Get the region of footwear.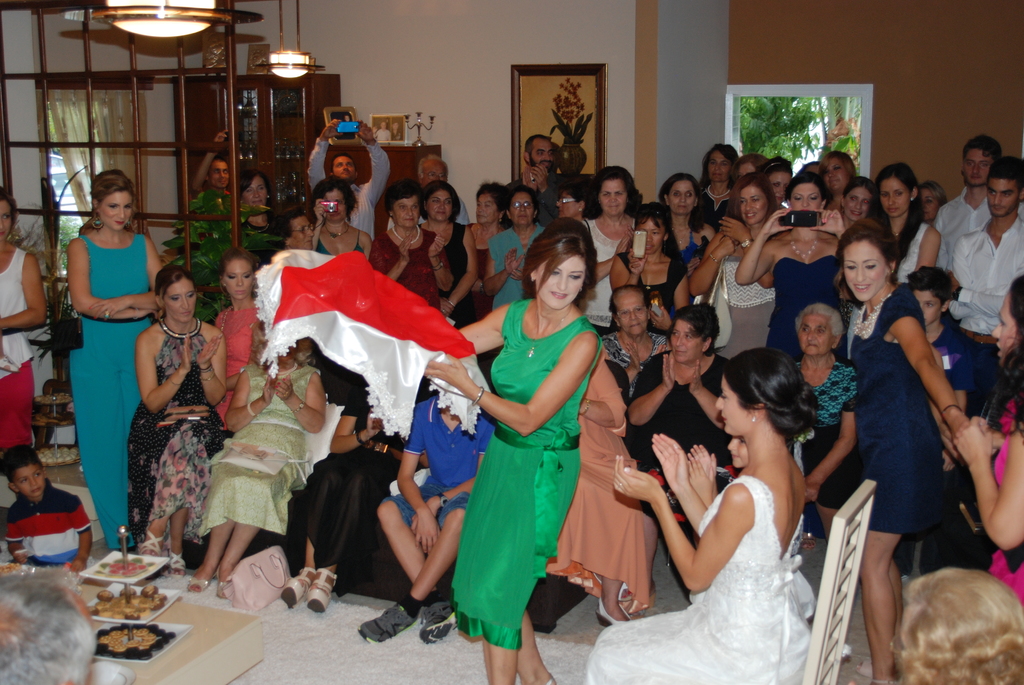
<region>213, 573, 237, 597</region>.
